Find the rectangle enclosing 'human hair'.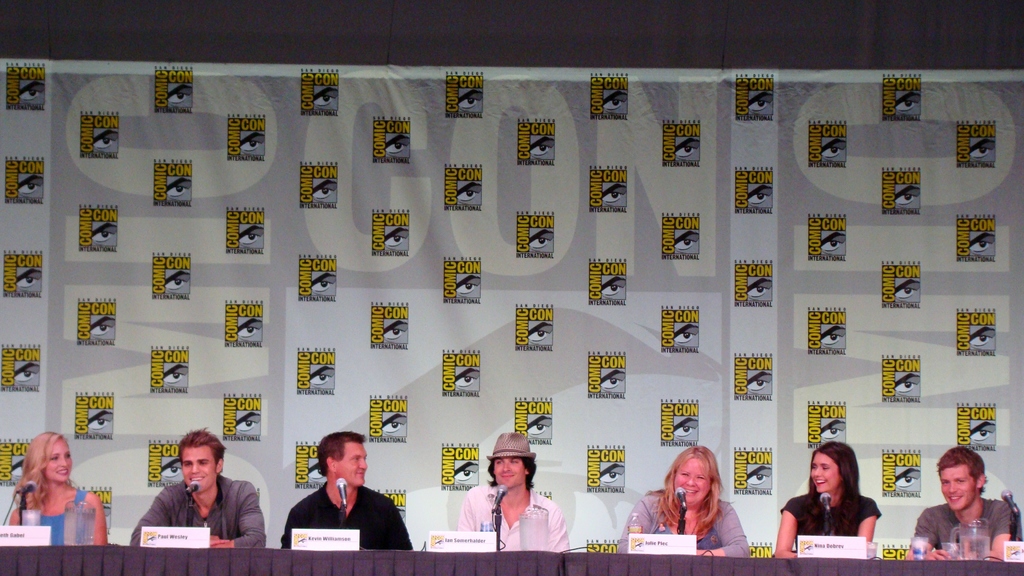
x1=488 y1=454 x2=538 y2=488.
